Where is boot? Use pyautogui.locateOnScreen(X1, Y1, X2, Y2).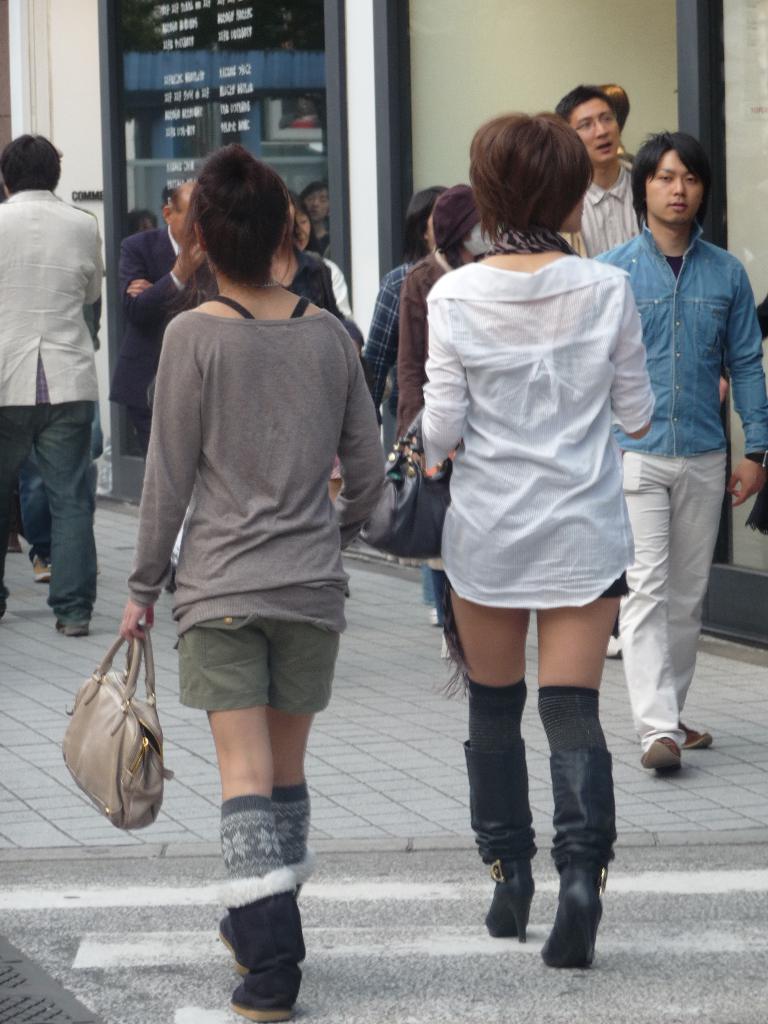
pyautogui.locateOnScreen(534, 683, 620, 972).
